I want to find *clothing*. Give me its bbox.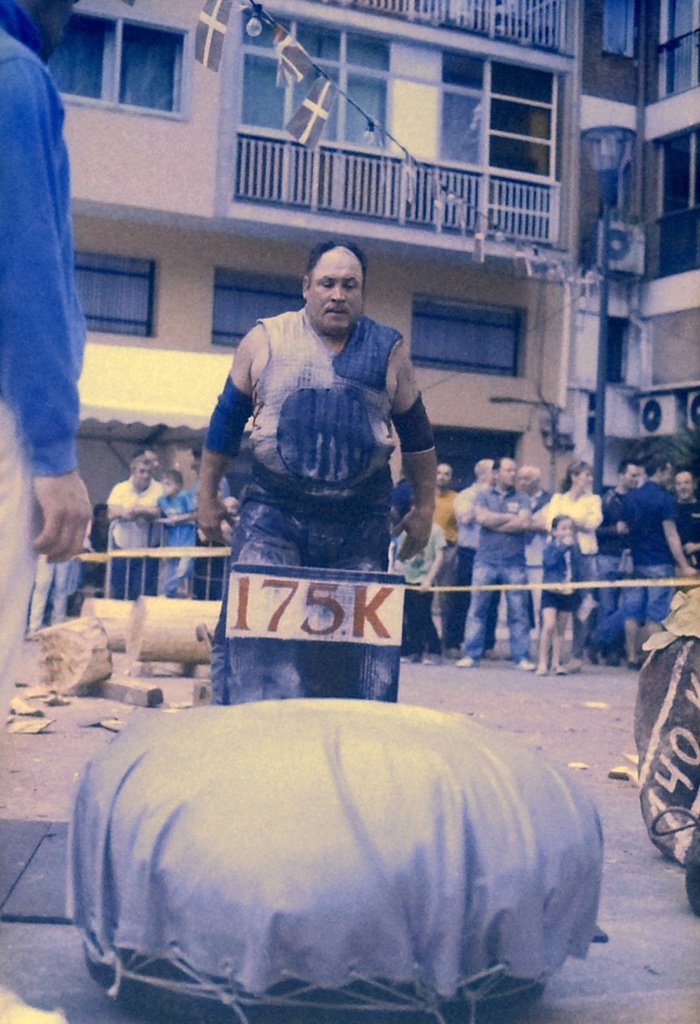
BBox(465, 483, 532, 668).
